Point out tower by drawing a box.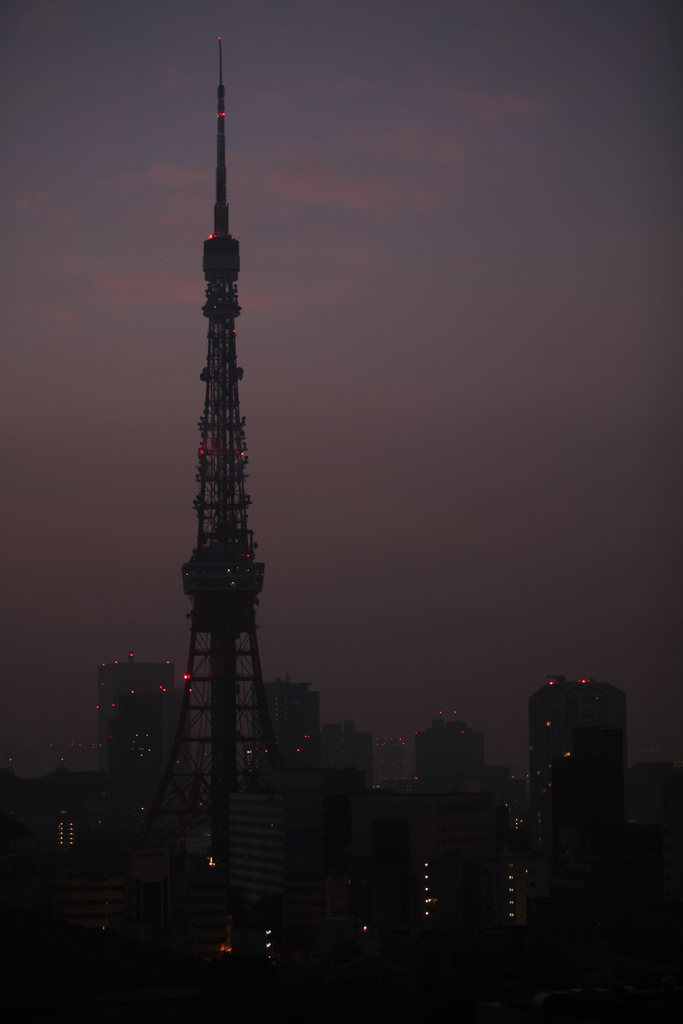
crop(94, 660, 169, 824).
